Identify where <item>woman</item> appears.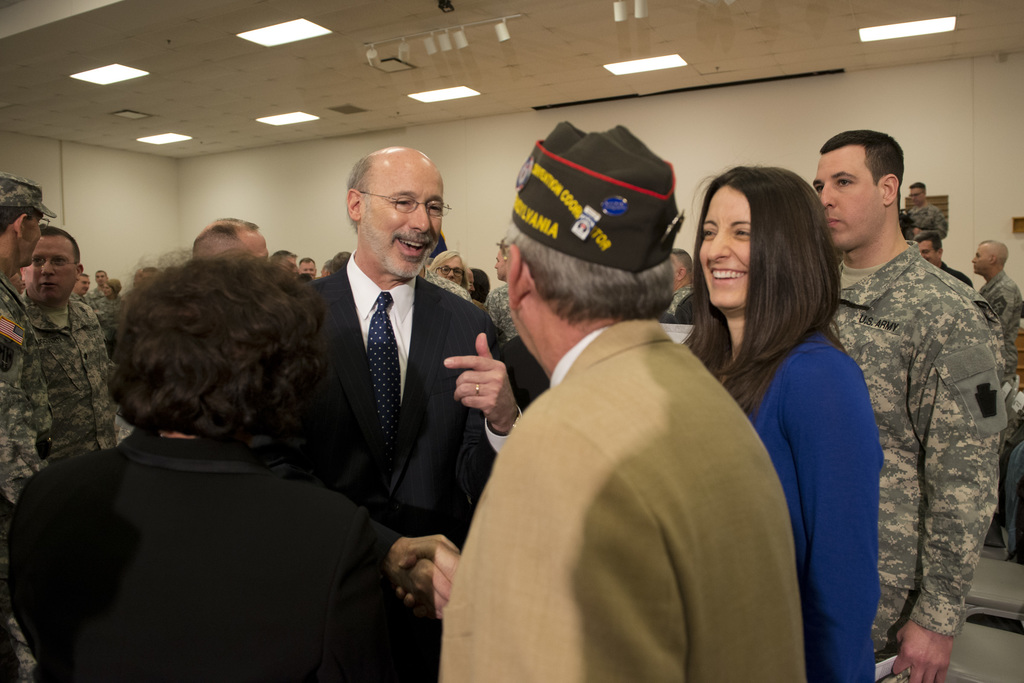
Appears at bbox(1, 244, 444, 682).
